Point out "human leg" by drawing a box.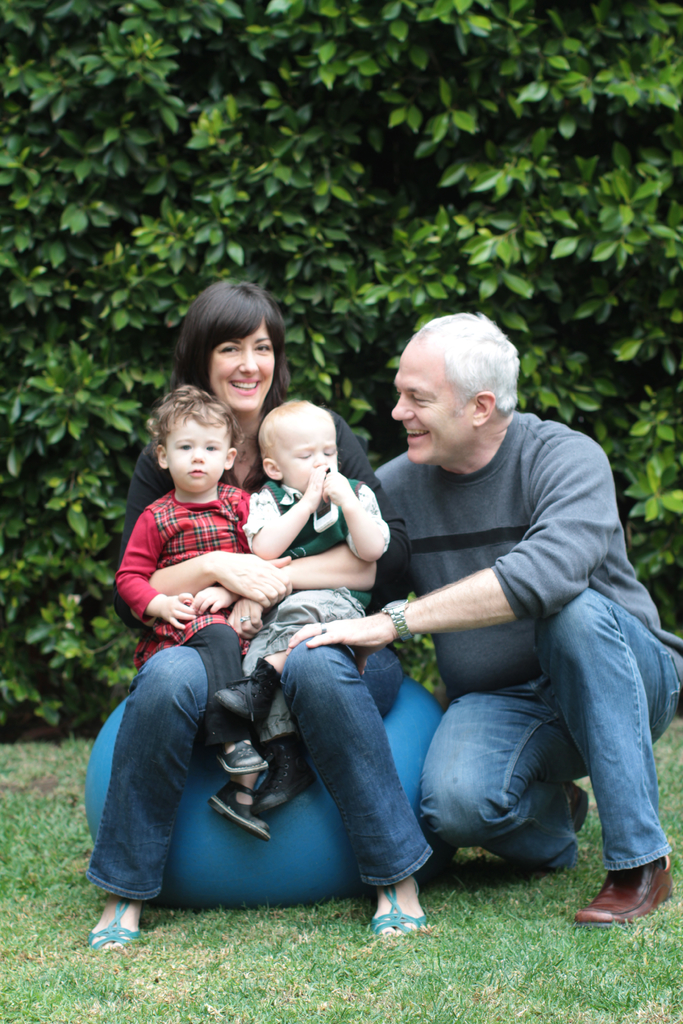
(x1=420, y1=686, x2=589, y2=872).
